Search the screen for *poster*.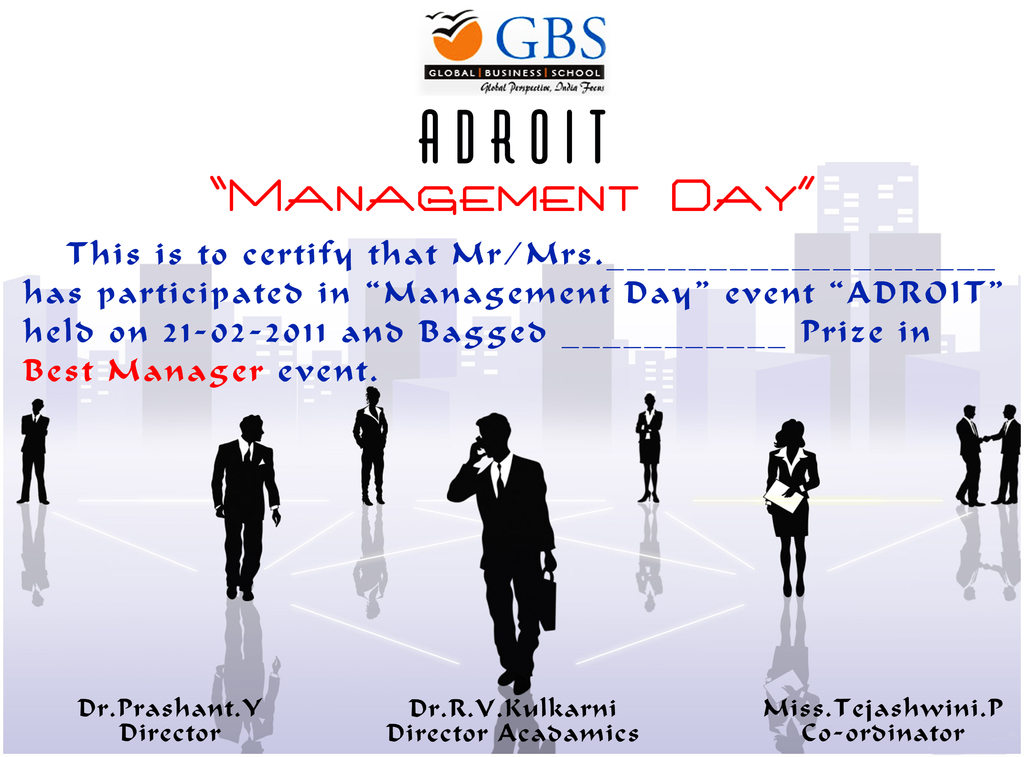
Found at box=[0, 0, 1023, 756].
